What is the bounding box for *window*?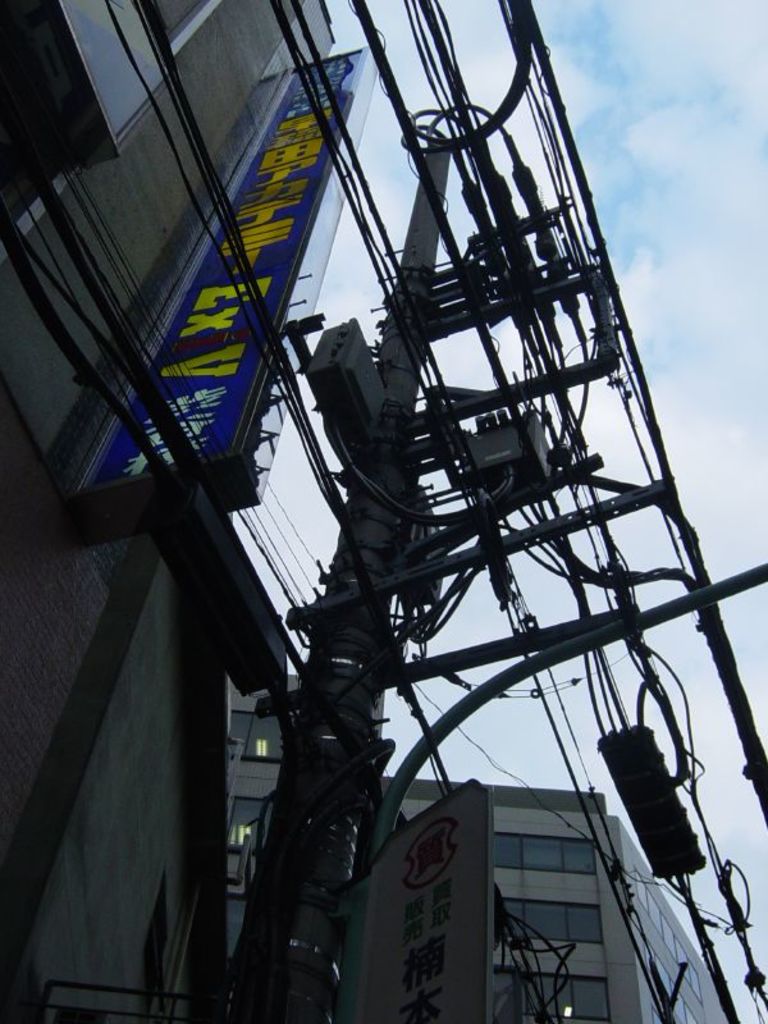
<bbox>507, 899, 602, 950</bbox>.
